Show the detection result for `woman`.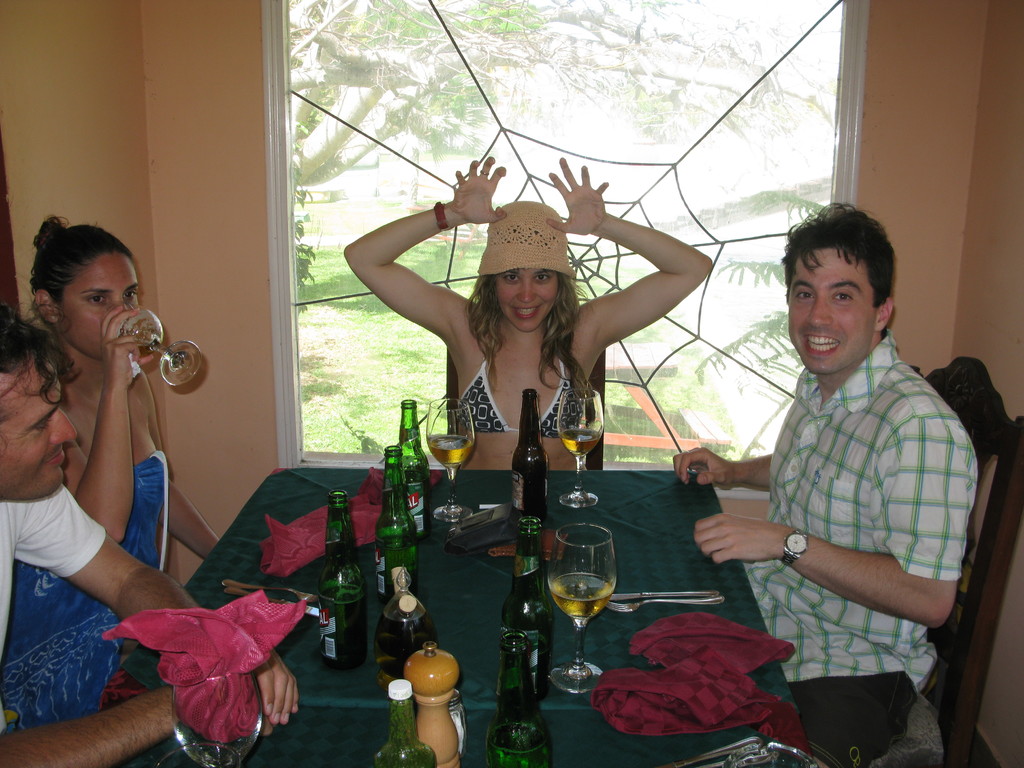
<box>349,152,716,474</box>.
